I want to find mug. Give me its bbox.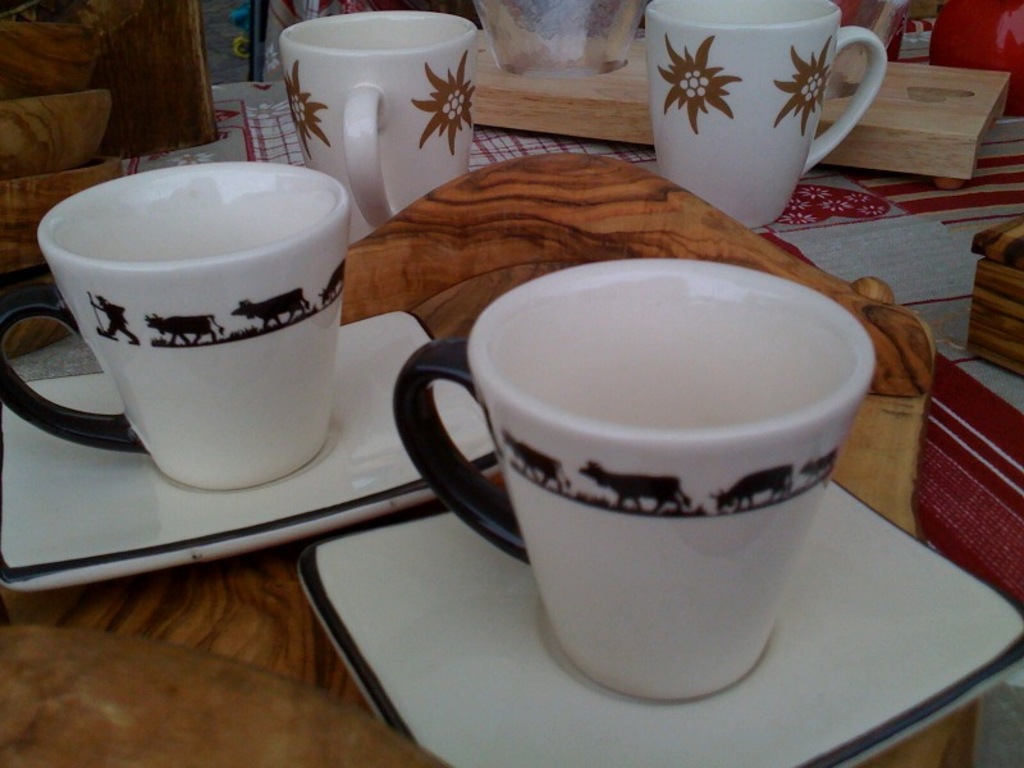
{"left": 390, "top": 257, "right": 874, "bottom": 700}.
